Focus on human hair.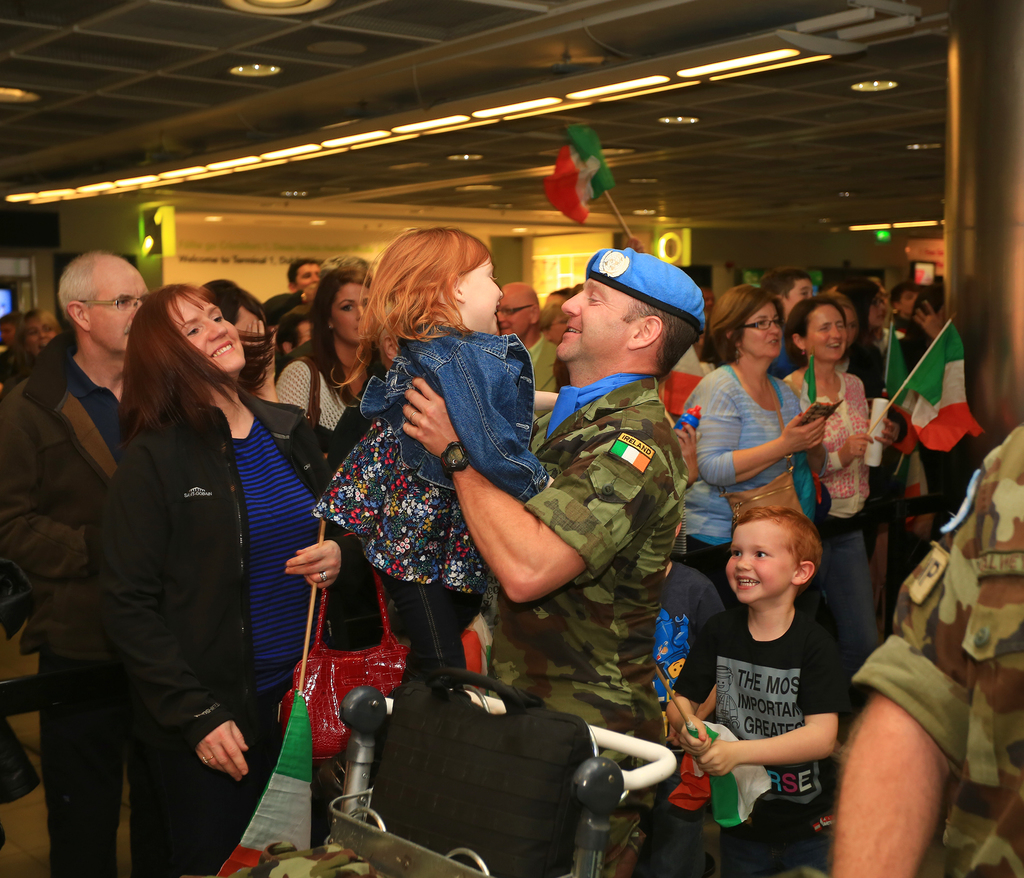
Focused at bbox(708, 283, 784, 368).
